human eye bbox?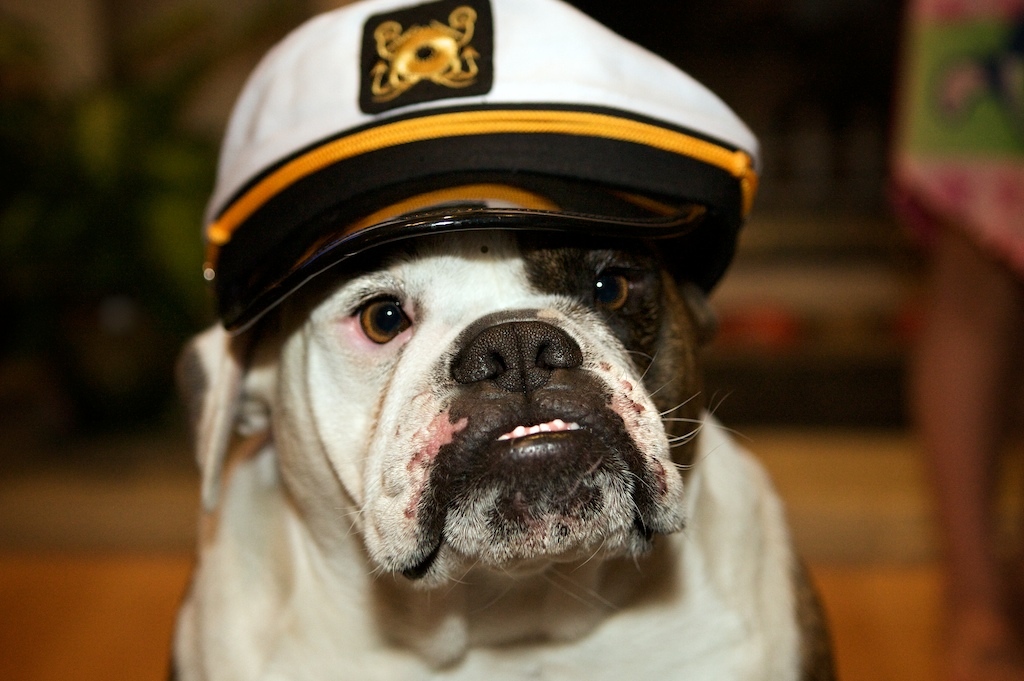
x1=344, y1=287, x2=423, y2=366
